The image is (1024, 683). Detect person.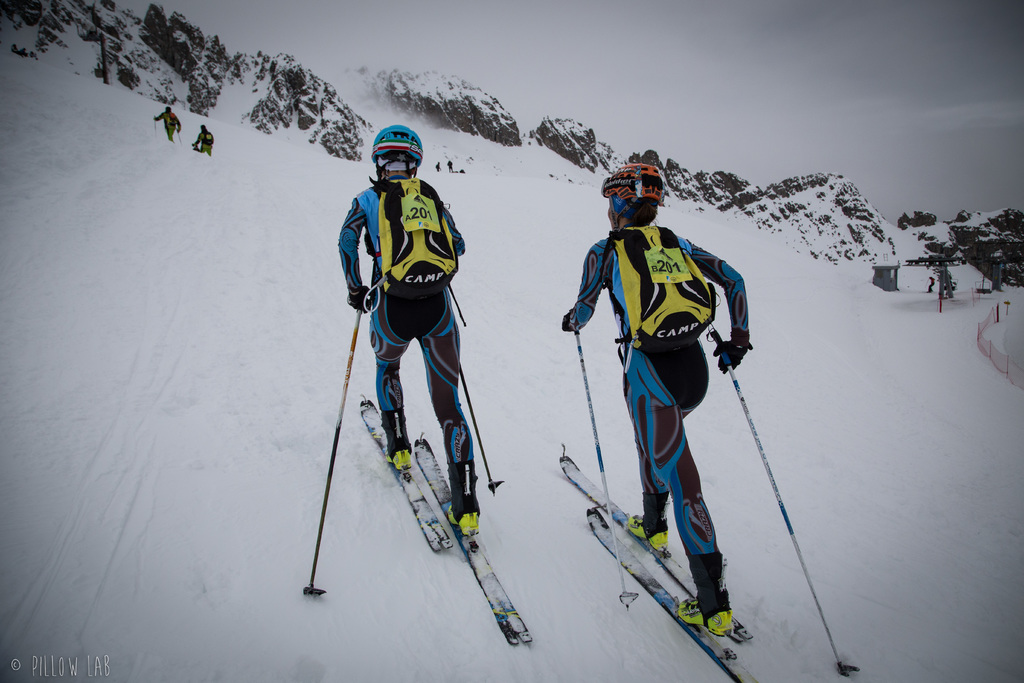
Detection: crop(338, 122, 485, 537).
